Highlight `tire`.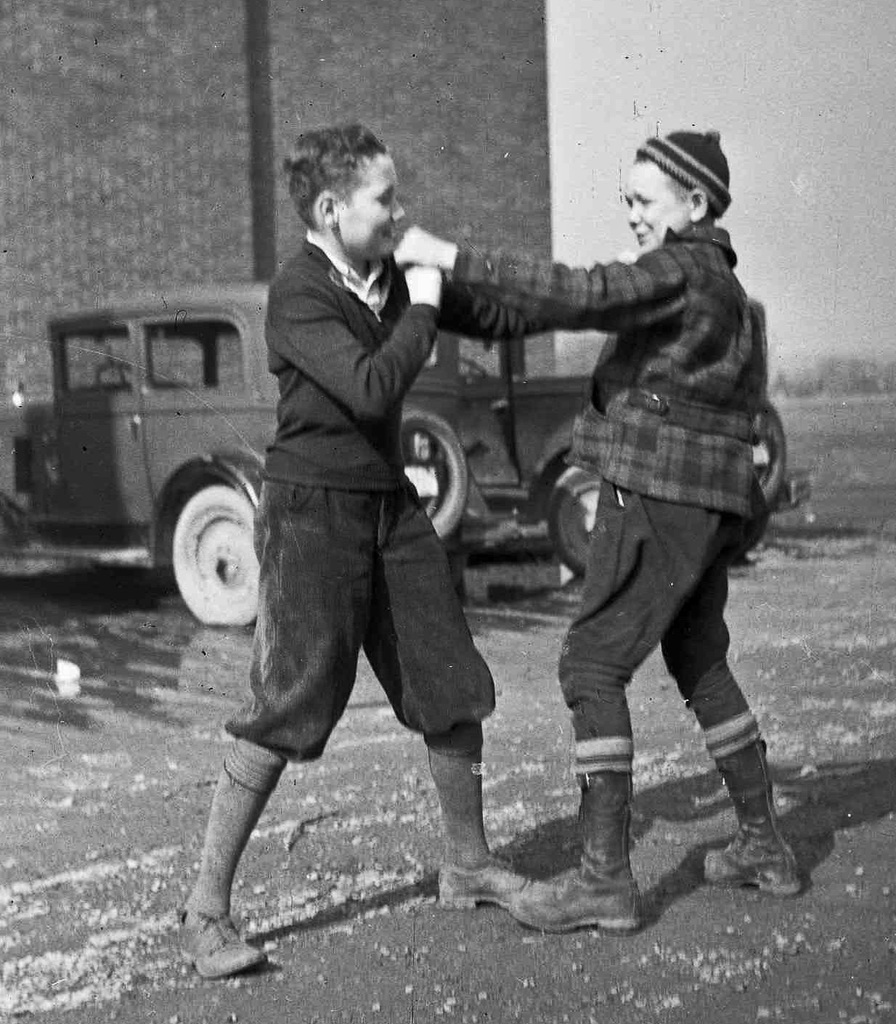
Highlighted region: box(546, 461, 613, 574).
